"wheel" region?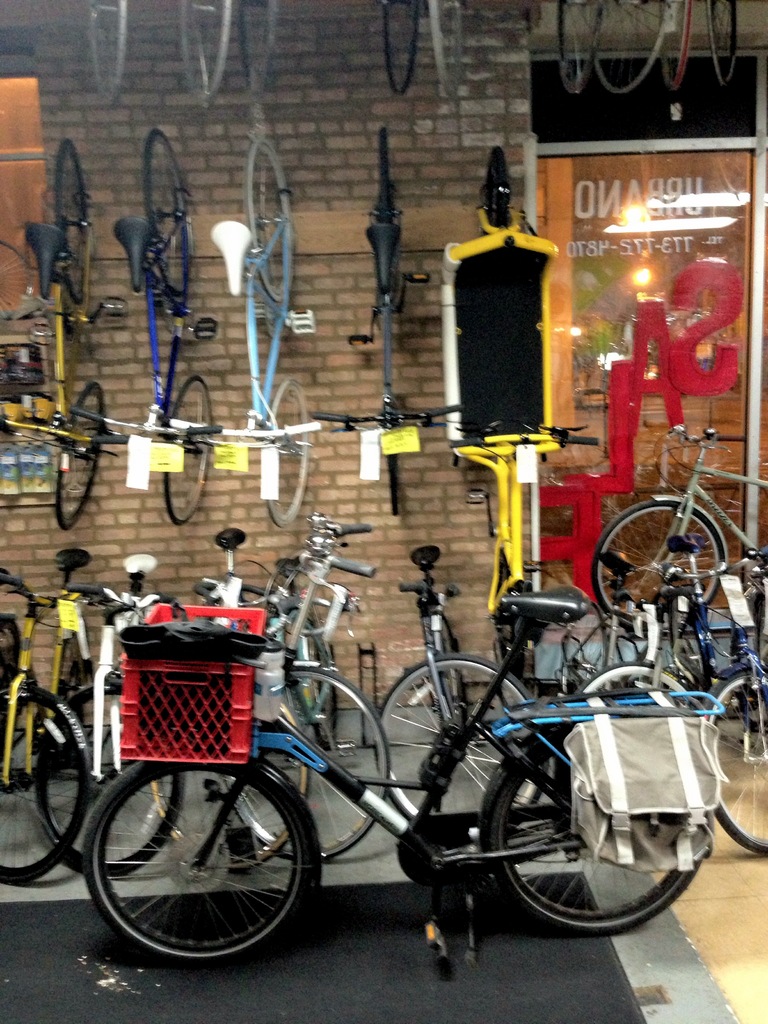
<bbox>379, 129, 391, 225</bbox>
